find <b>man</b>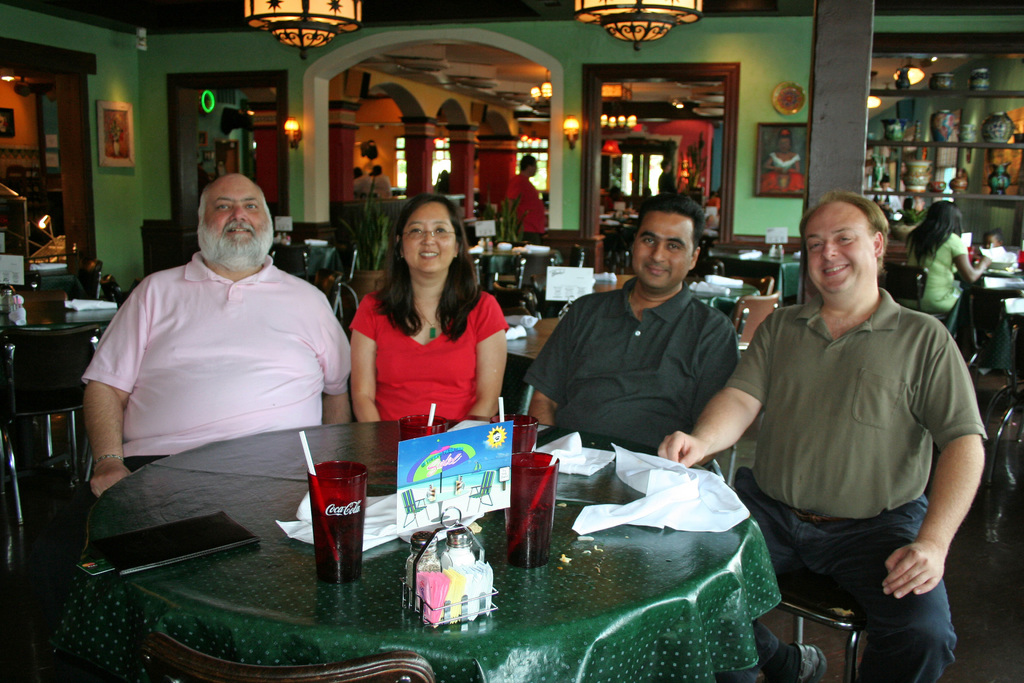
[left=711, top=178, right=988, bottom=664]
